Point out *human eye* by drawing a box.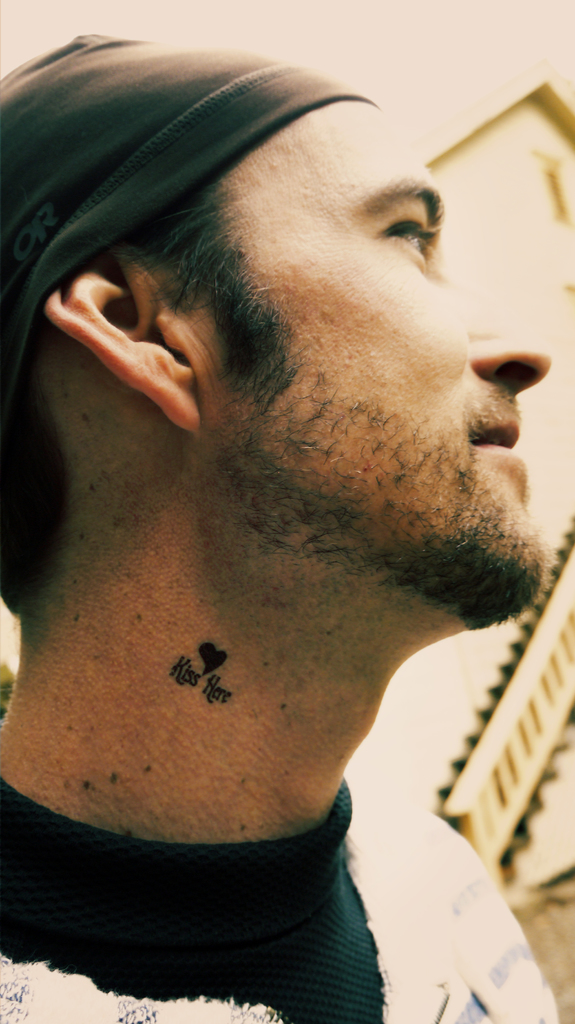
Rect(376, 193, 443, 254).
